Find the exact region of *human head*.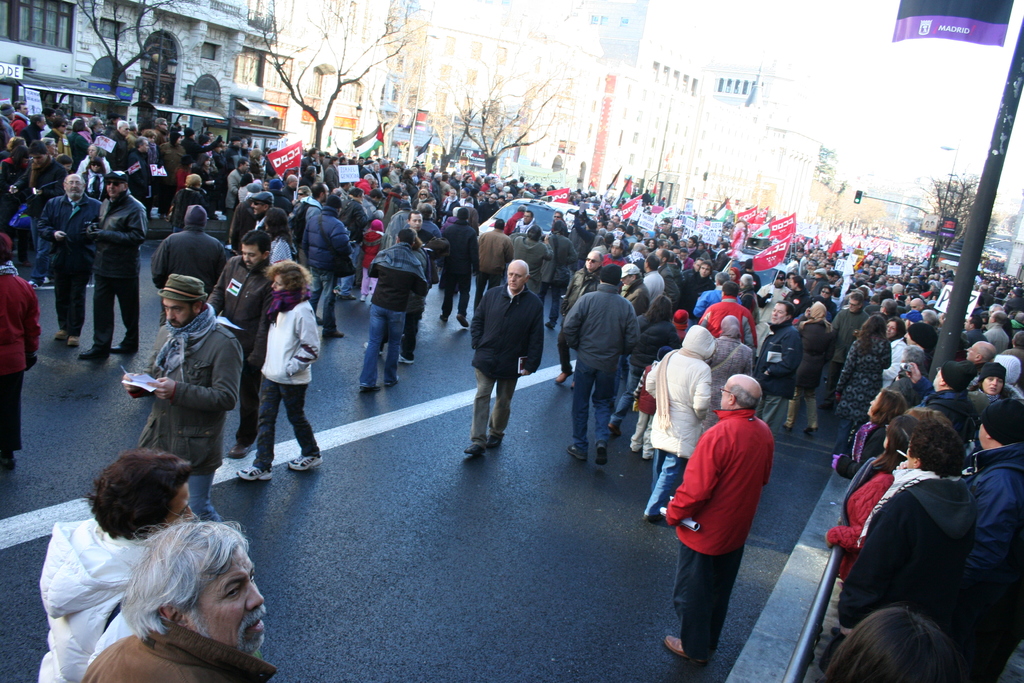
Exact region: l=503, t=257, r=529, b=295.
